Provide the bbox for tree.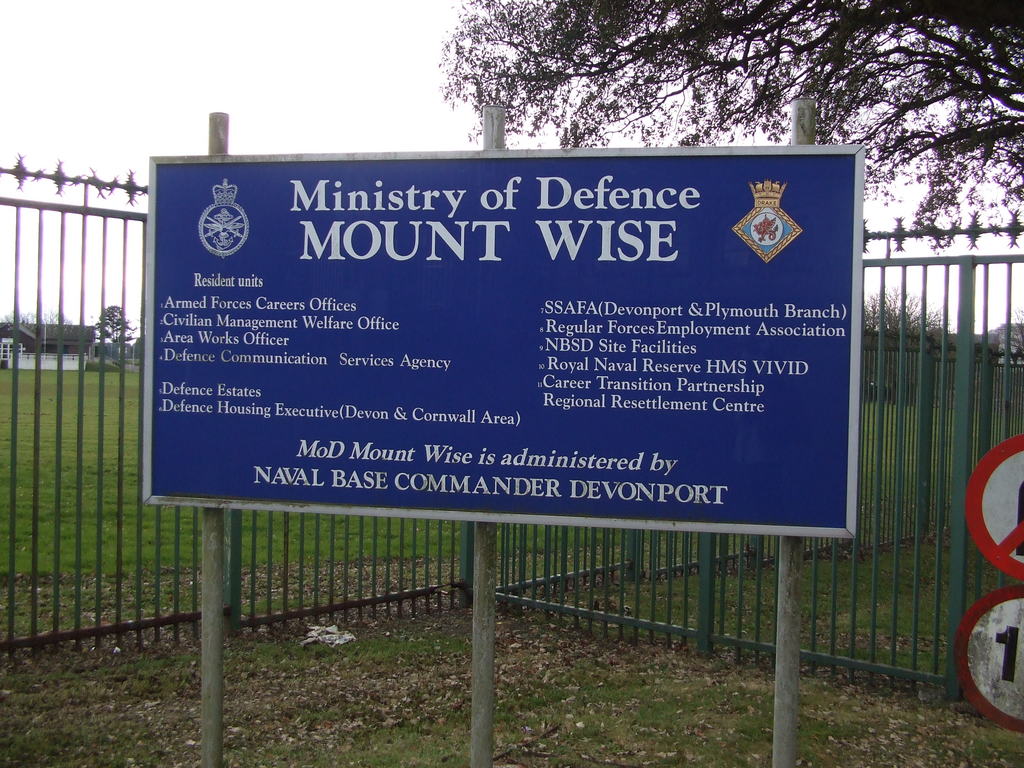
(x1=94, y1=302, x2=146, y2=355).
